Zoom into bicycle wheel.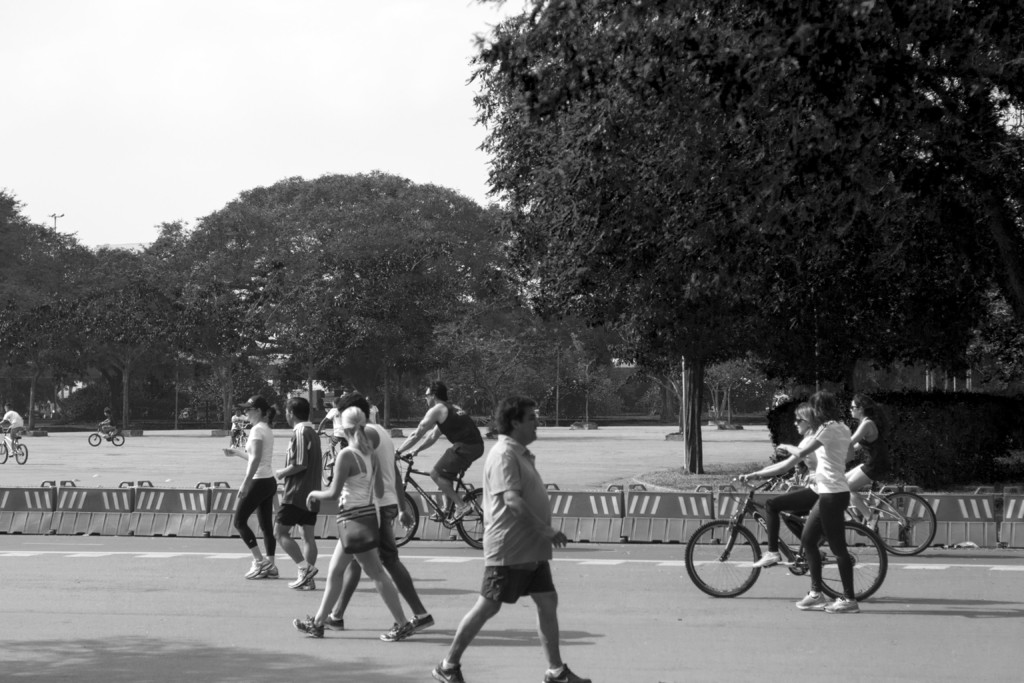
Zoom target: box(455, 493, 481, 550).
